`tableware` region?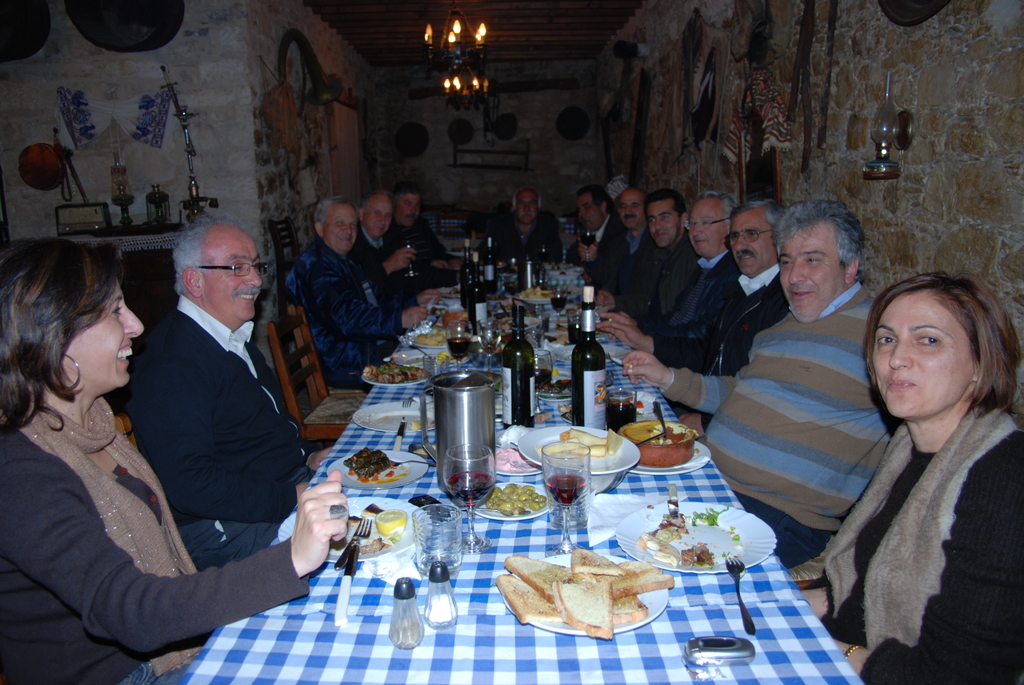
423,563,457,626
